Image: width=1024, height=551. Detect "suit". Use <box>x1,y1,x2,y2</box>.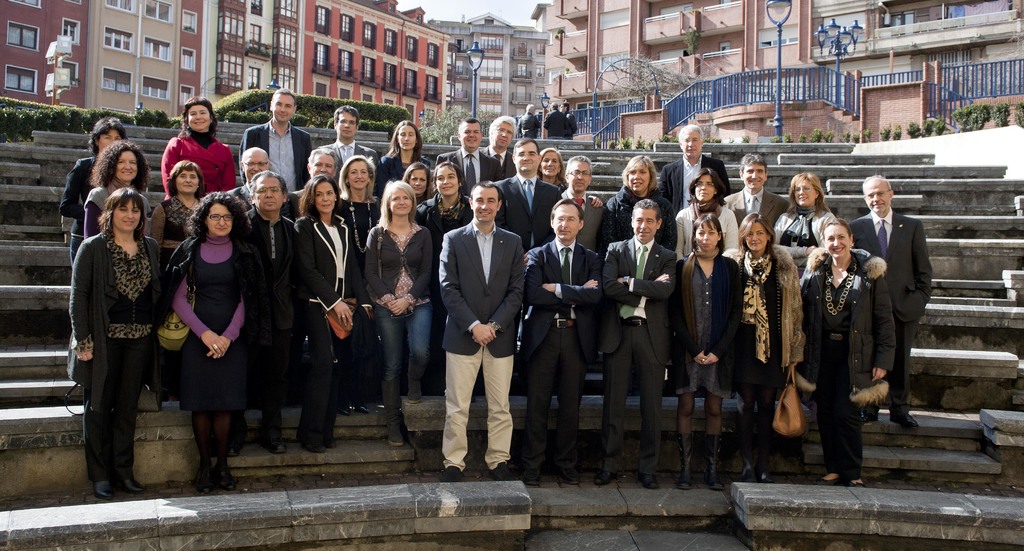
<box>724,189,793,237</box>.
